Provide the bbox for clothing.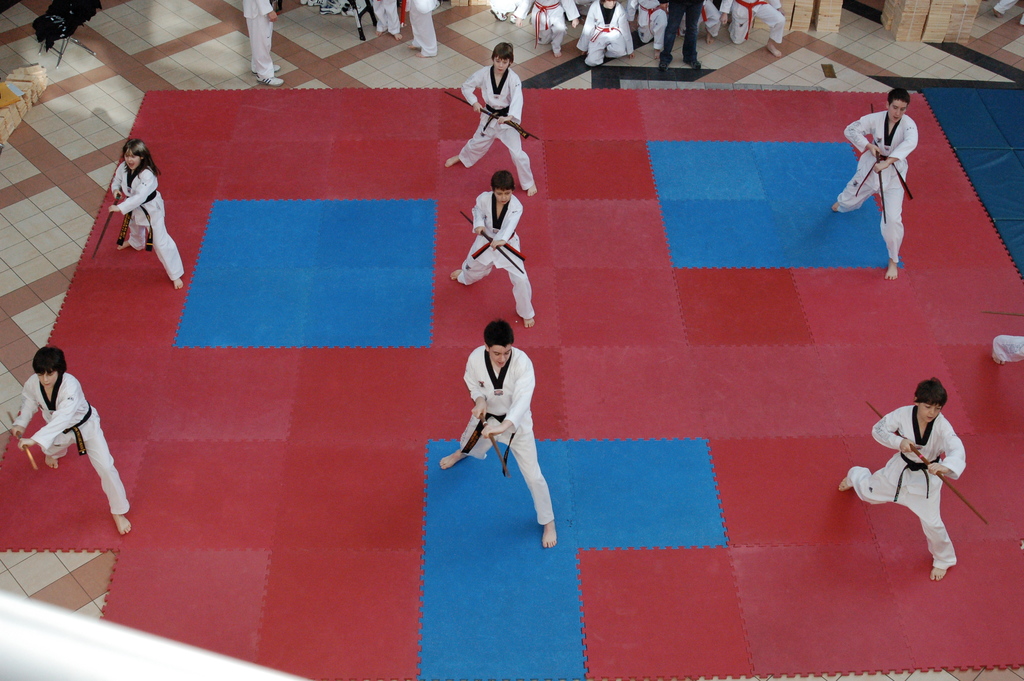
(left=403, top=0, right=435, bottom=56).
